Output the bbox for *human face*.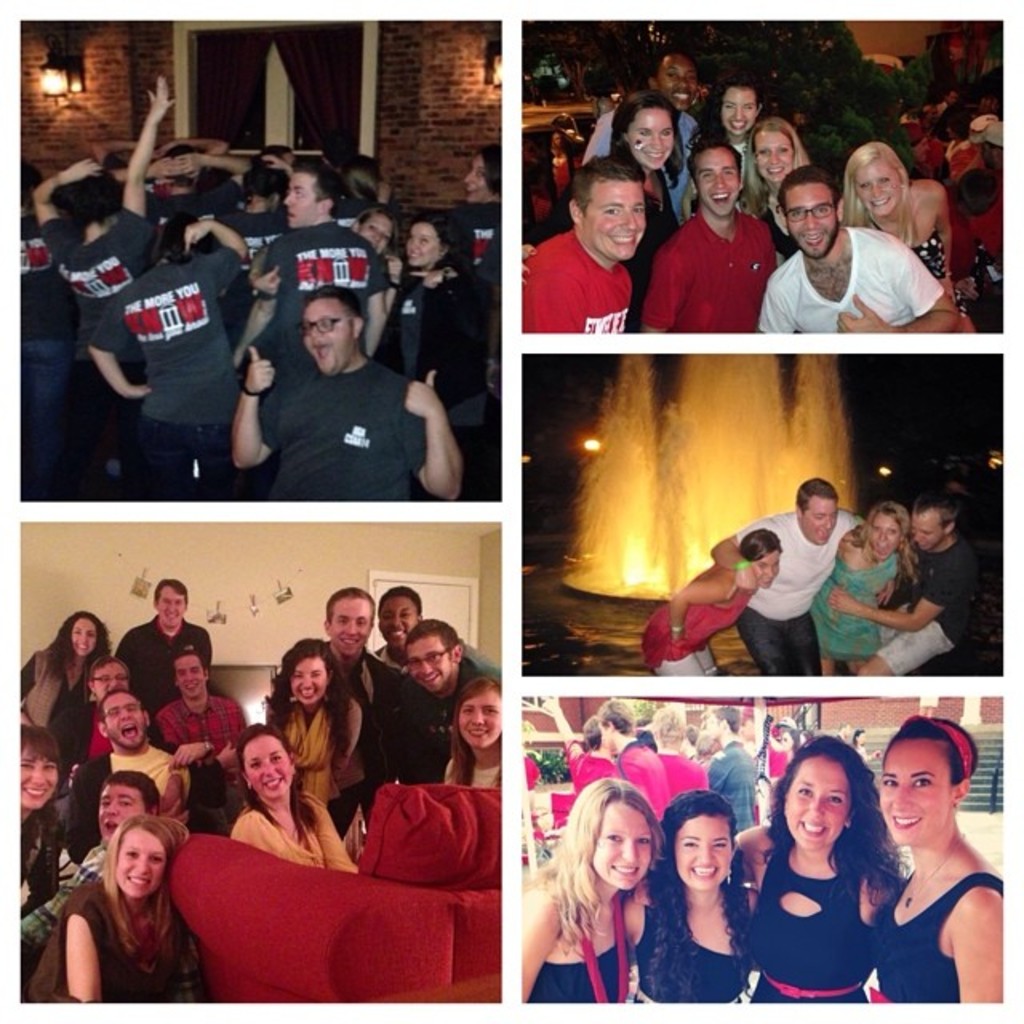
bbox(586, 173, 645, 262).
